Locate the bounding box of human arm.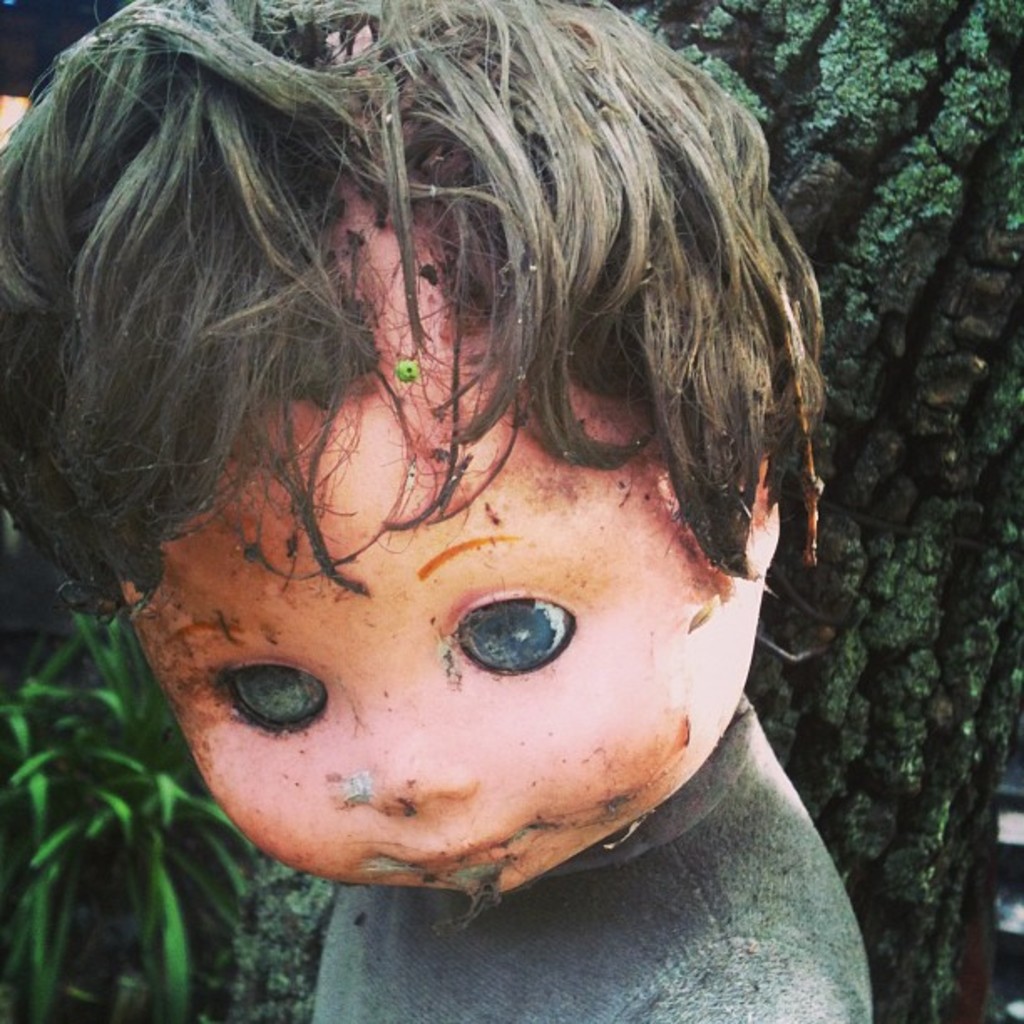
Bounding box: bbox=(617, 939, 868, 1022).
